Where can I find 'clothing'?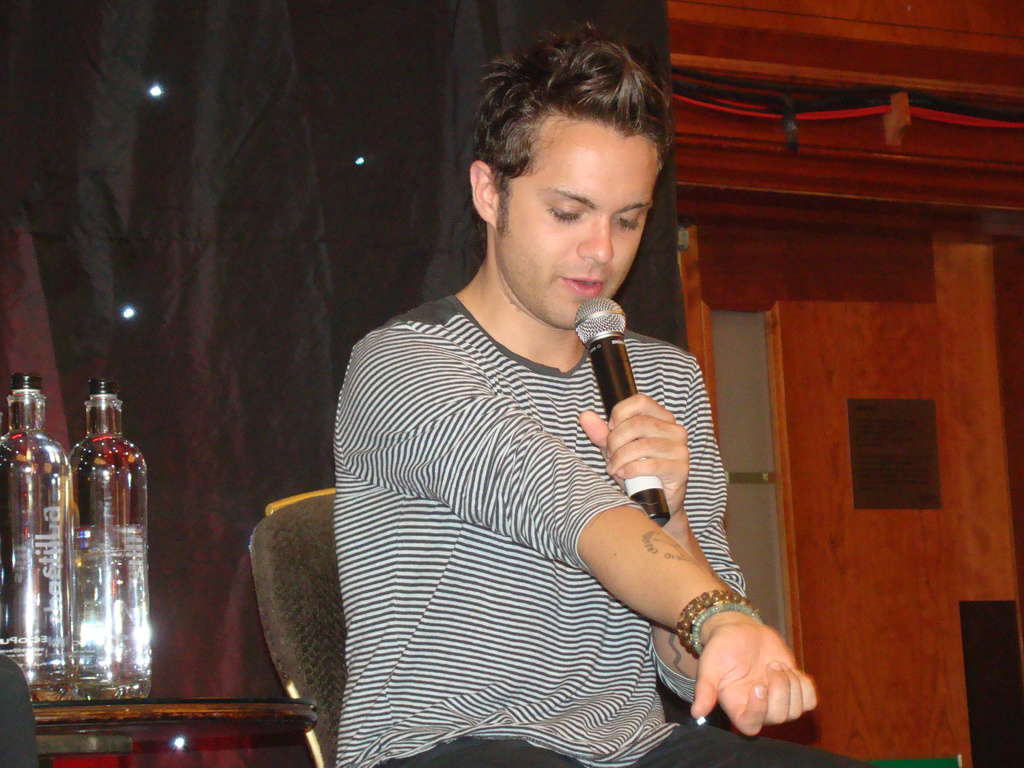
You can find it at bbox=(333, 308, 789, 751).
